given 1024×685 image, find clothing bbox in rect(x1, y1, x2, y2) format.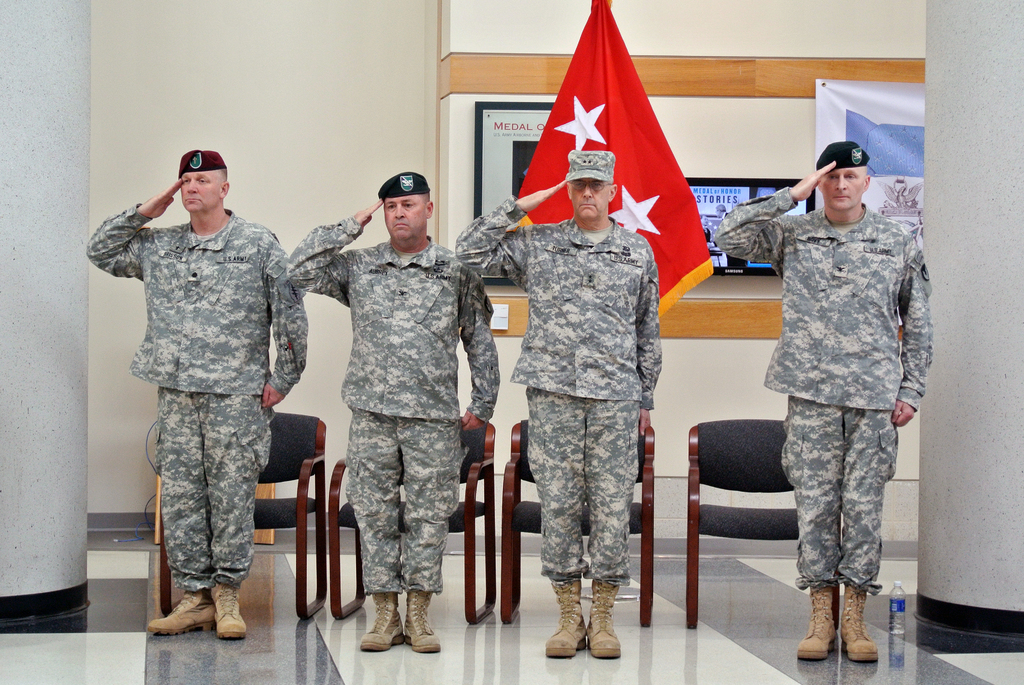
rect(99, 154, 303, 628).
